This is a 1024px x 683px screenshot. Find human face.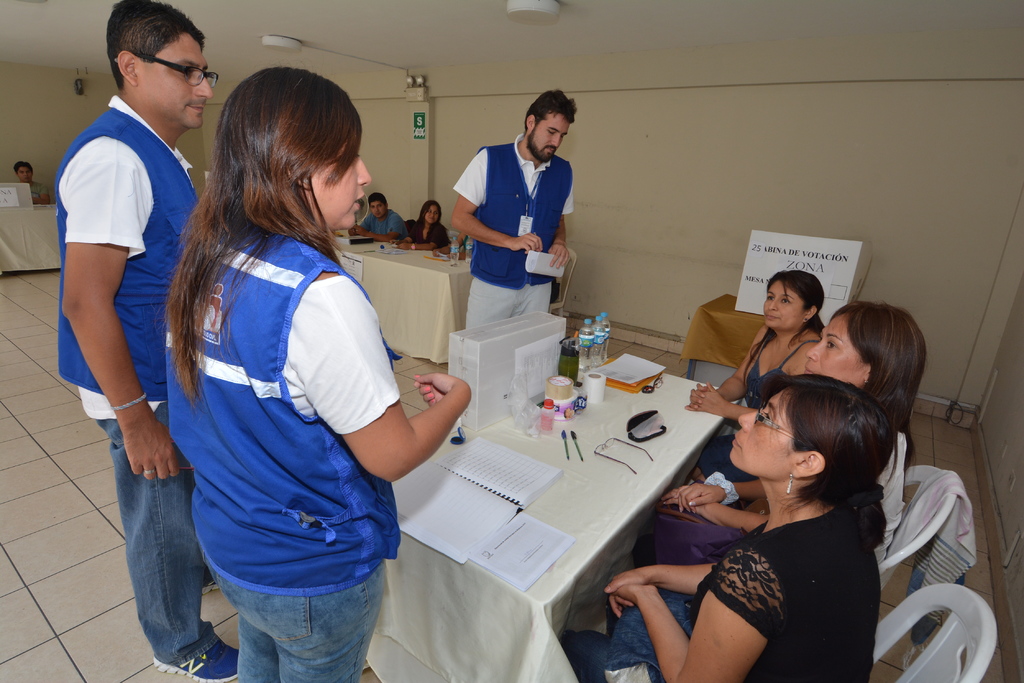
Bounding box: l=367, t=200, r=385, b=218.
